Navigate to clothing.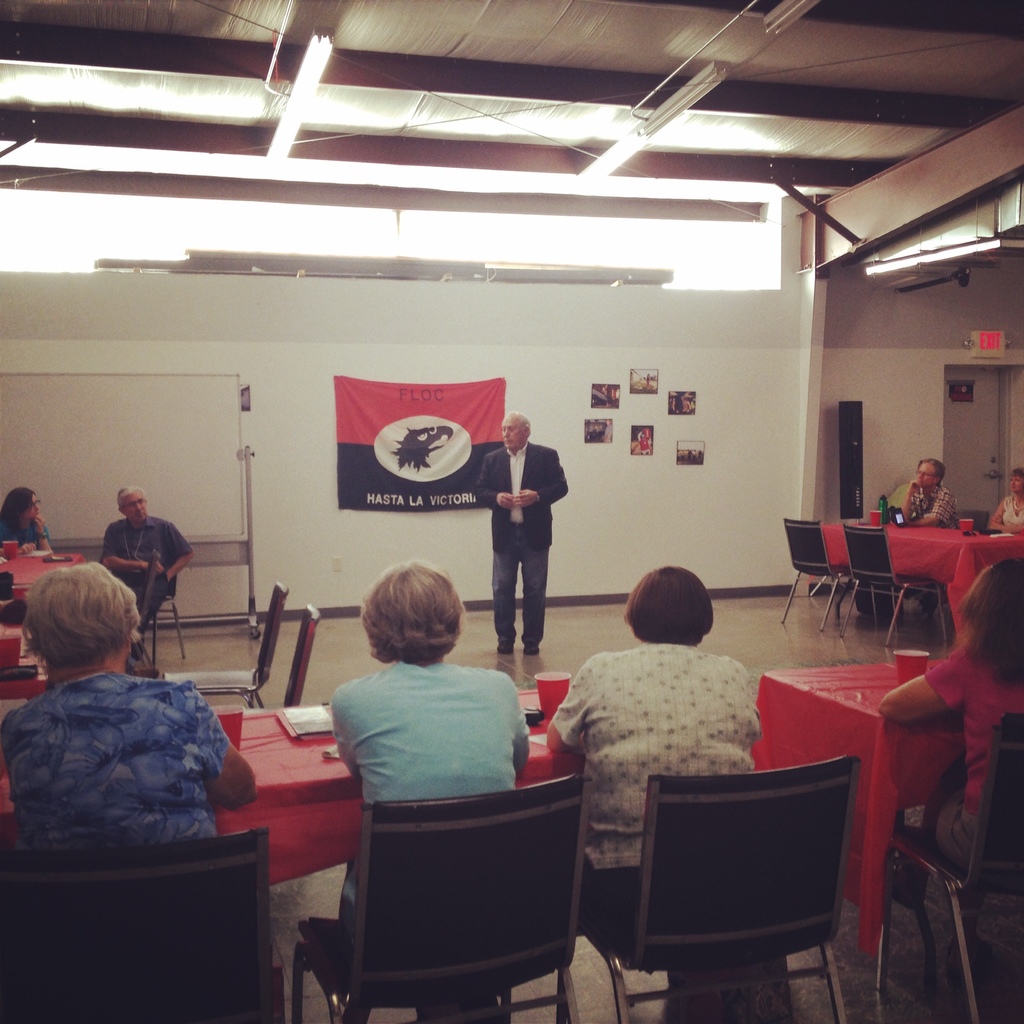
Navigation target: x1=557 y1=640 x2=761 y2=858.
